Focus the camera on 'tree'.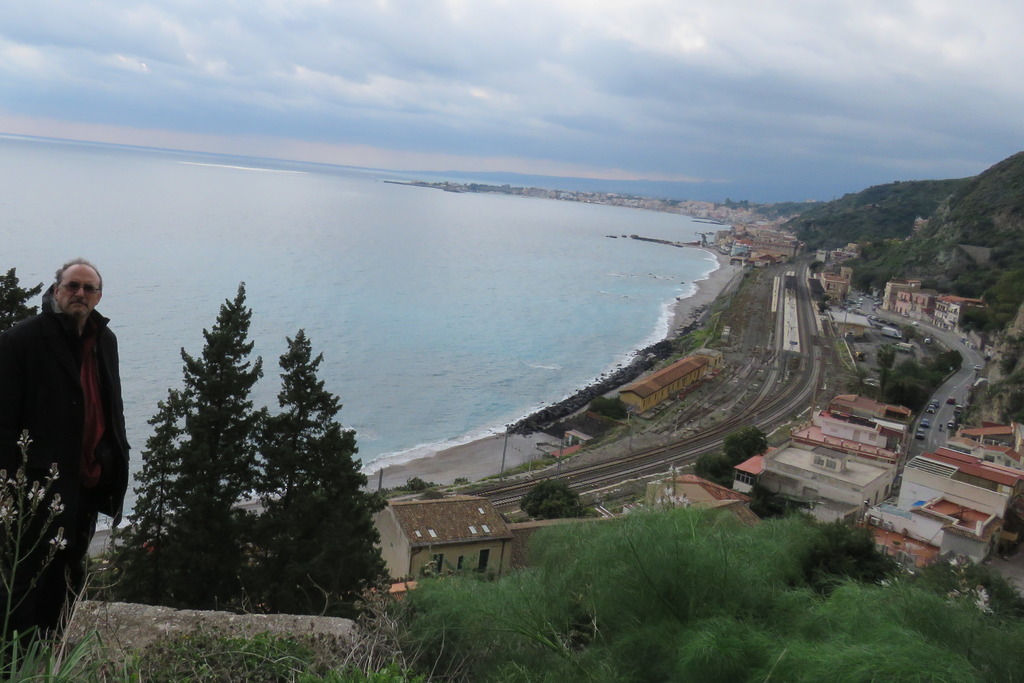
Focus region: [left=100, top=290, right=285, bottom=600].
